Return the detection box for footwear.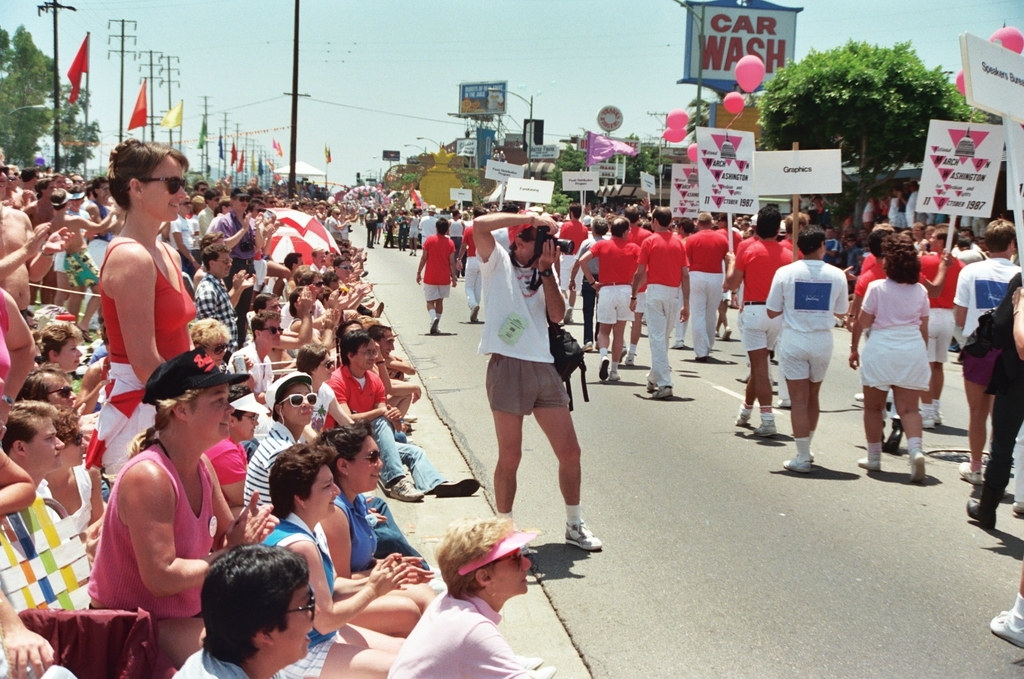
x1=607, y1=366, x2=627, y2=386.
